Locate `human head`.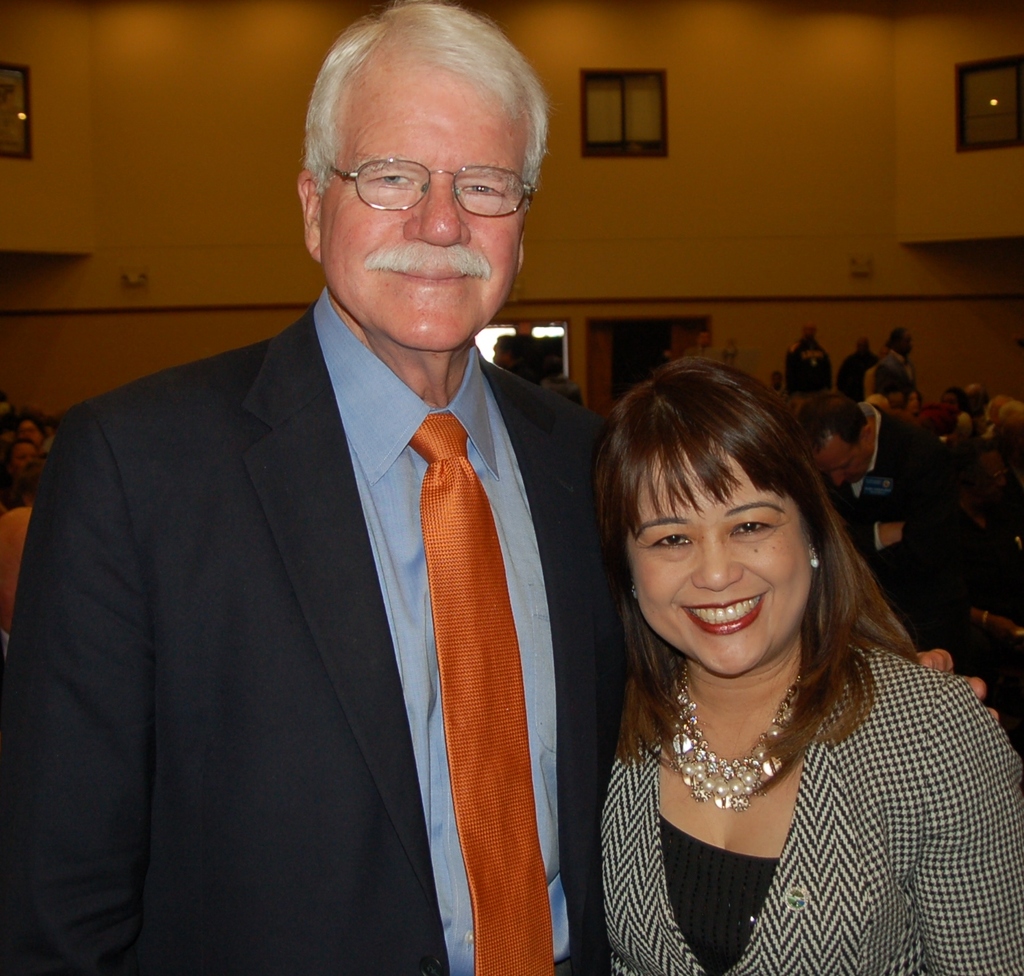
Bounding box: [857, 337, 874, 349].
